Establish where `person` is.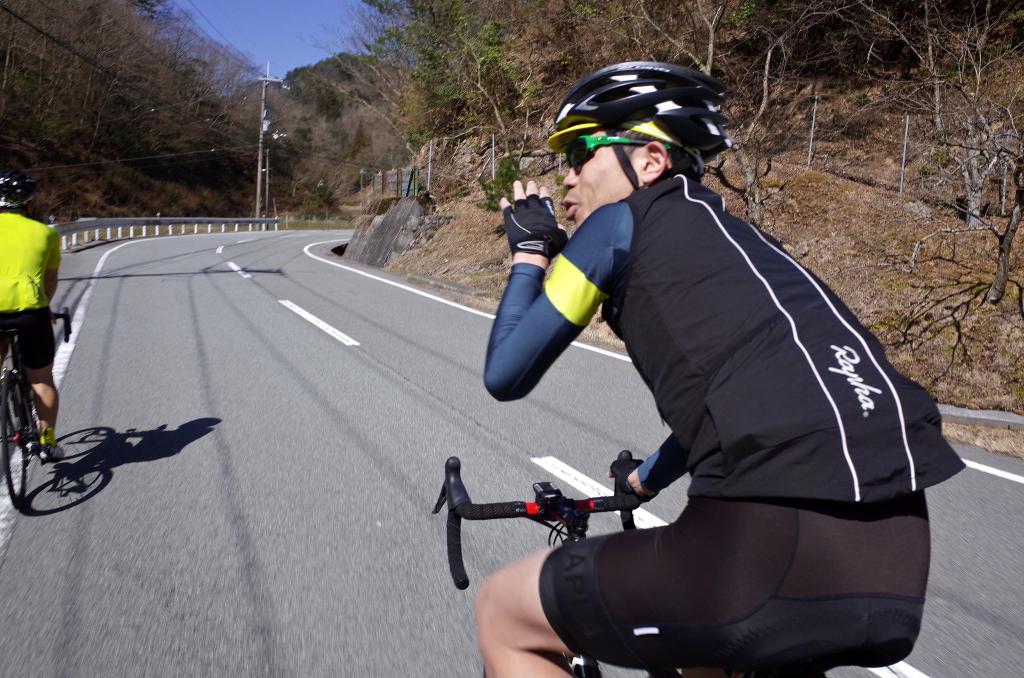
Established at rect(0, 161, 63, 475).
